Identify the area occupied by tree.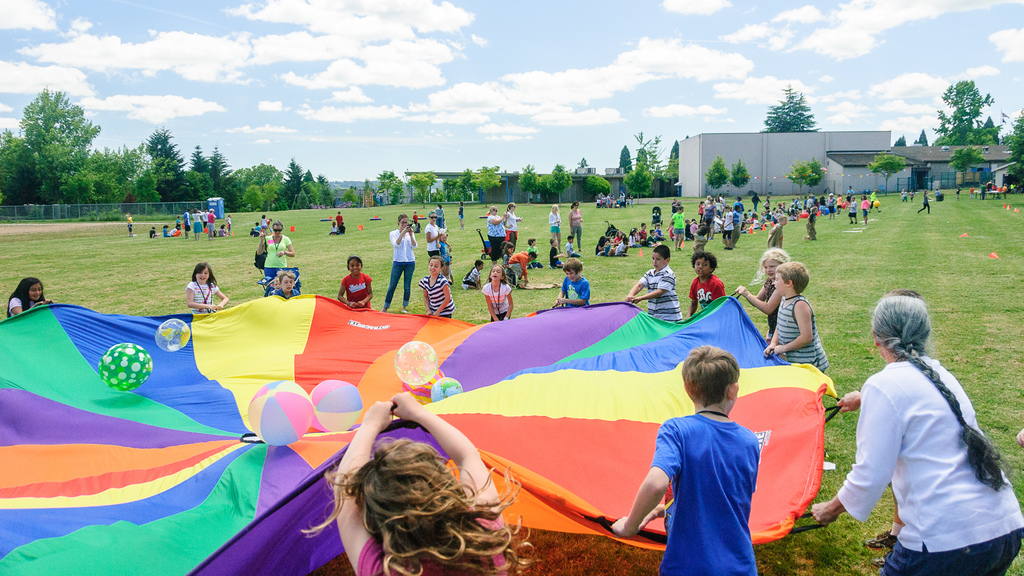
Area: (x1=472, y1=162, x2=506, y2=202).
